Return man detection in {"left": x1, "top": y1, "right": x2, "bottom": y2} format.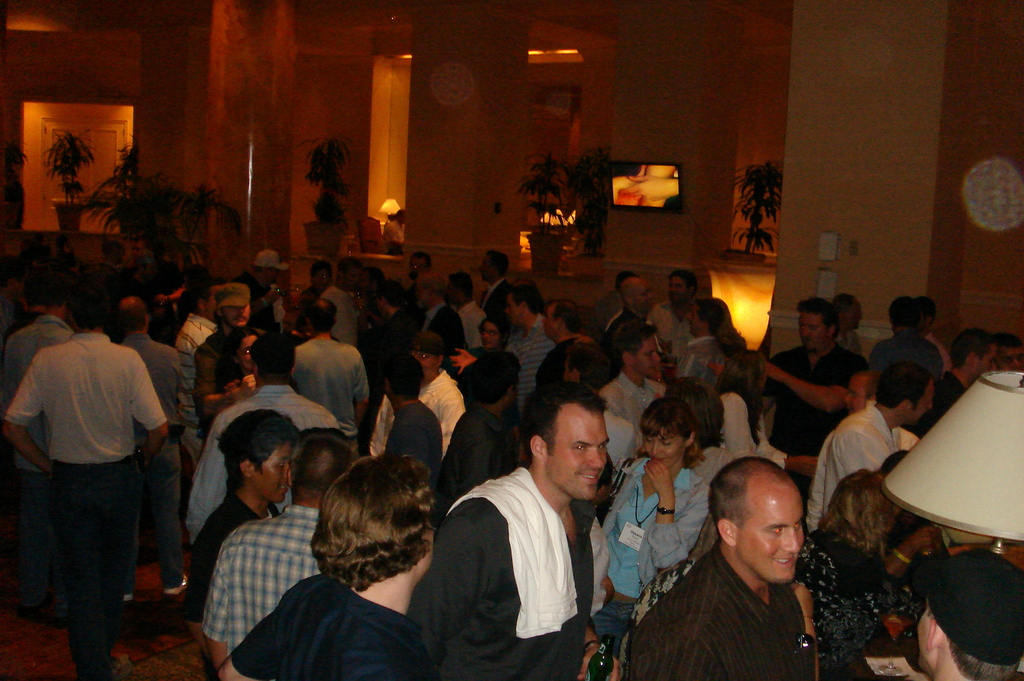
{"left": 187, "top": 326, "right": 343, "bottom": 546}.
